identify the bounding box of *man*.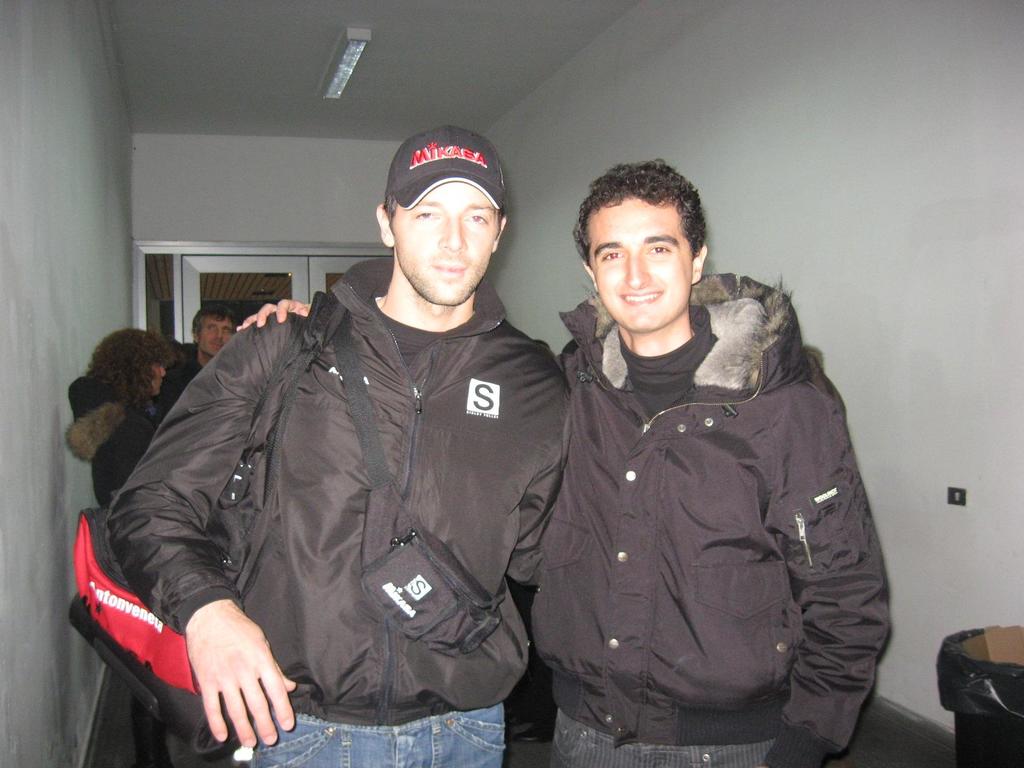
left=153, top=303, right=244, bottom=394.
